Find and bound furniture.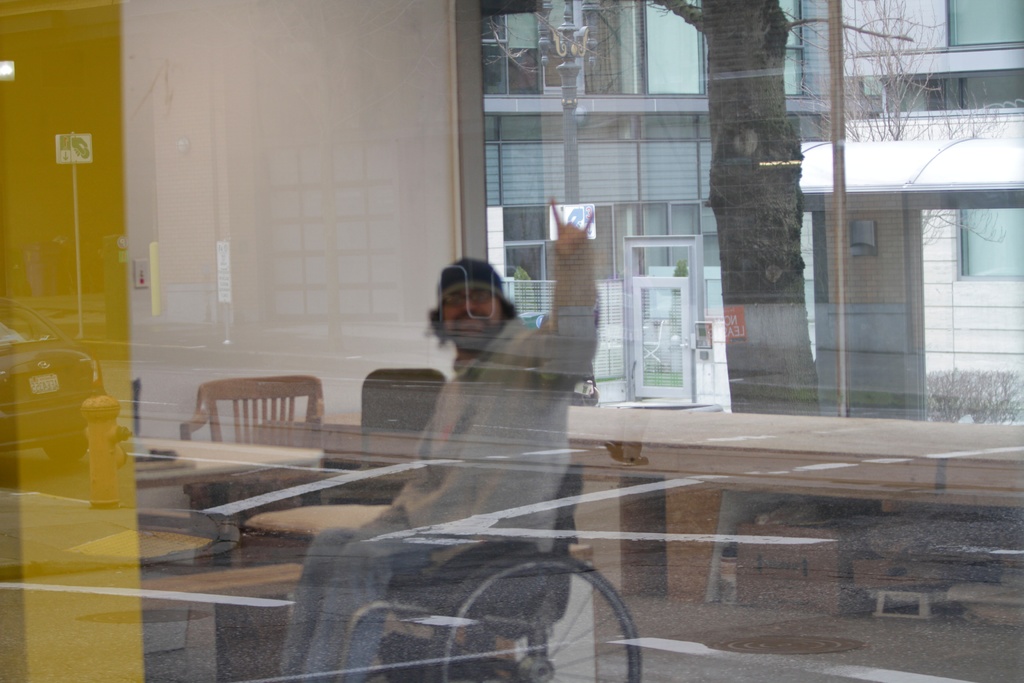
Bound: l=310, t=401, r=1023, b=510.
